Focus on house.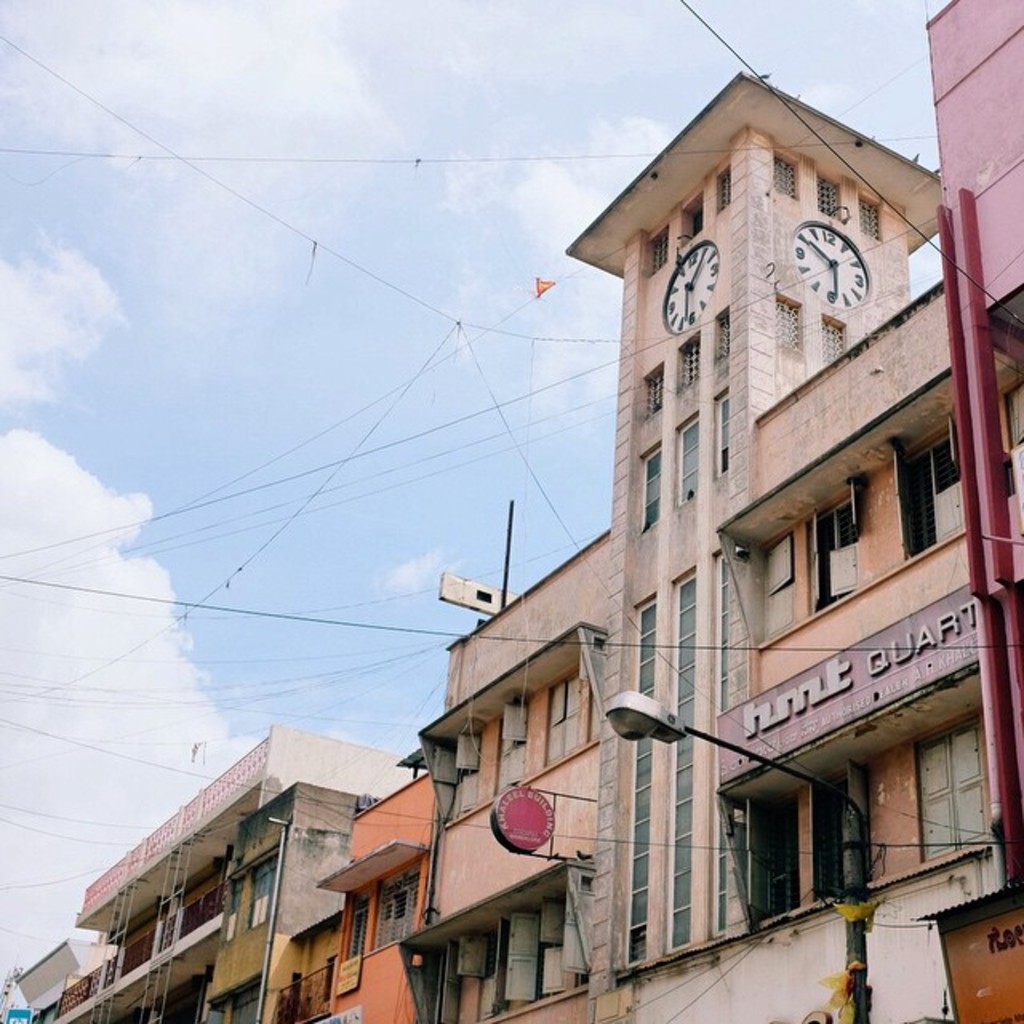
Focused at x1=368, y1=0, x2=994, y2=1013.
